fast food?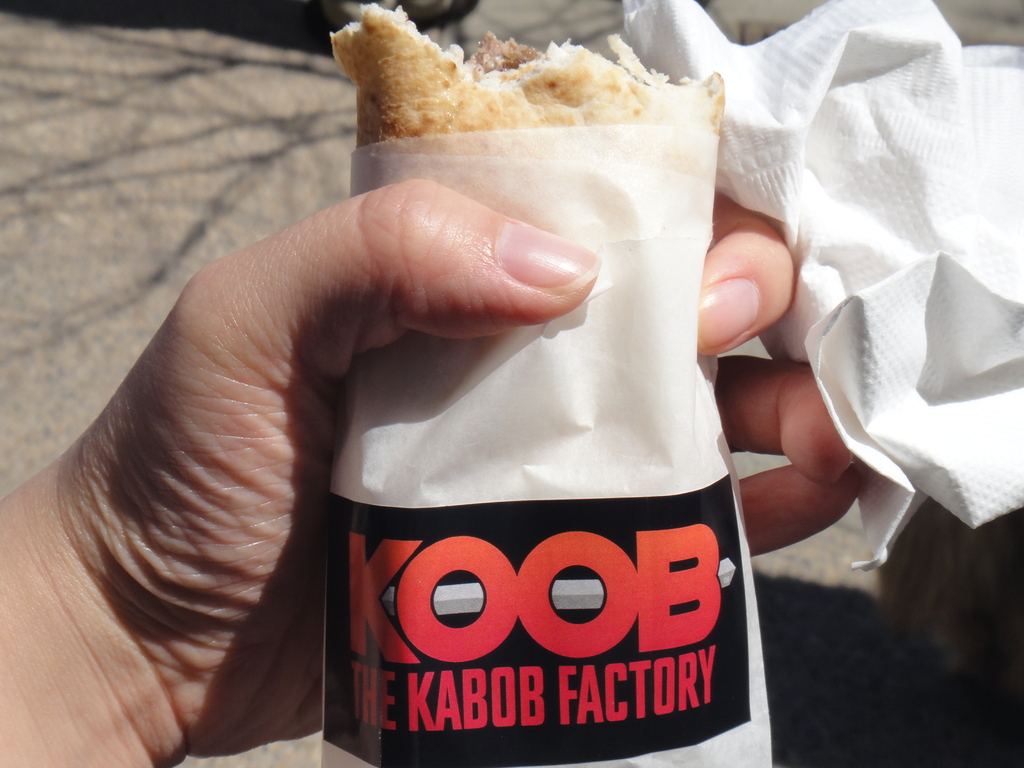
Rect(325, 5, 721, 202)
